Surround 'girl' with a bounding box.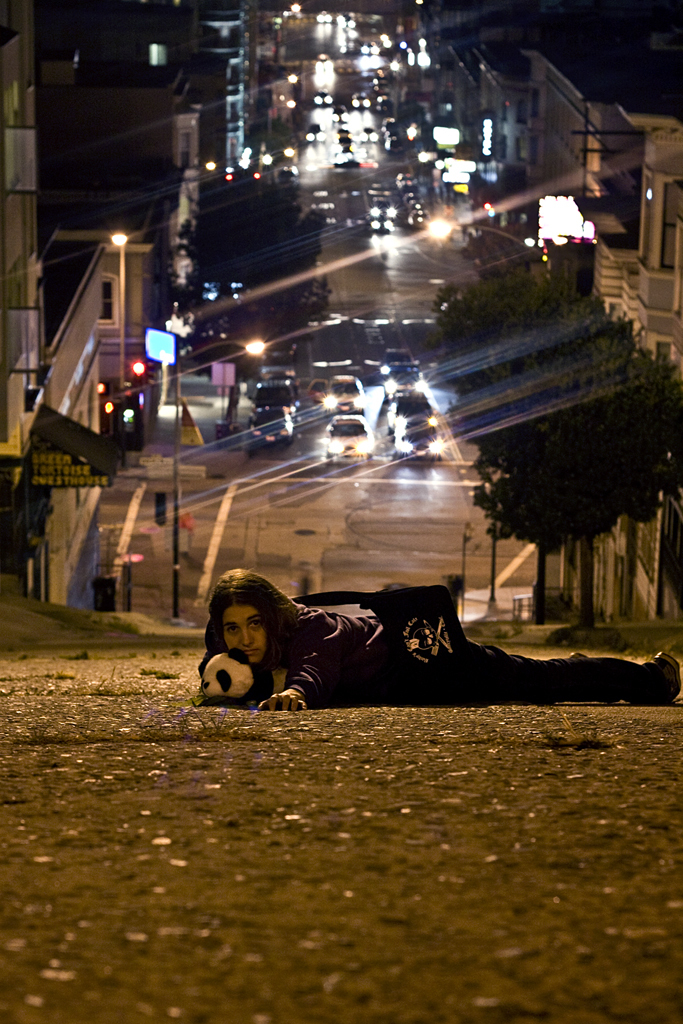
box=[199, 570, 682, 710].
